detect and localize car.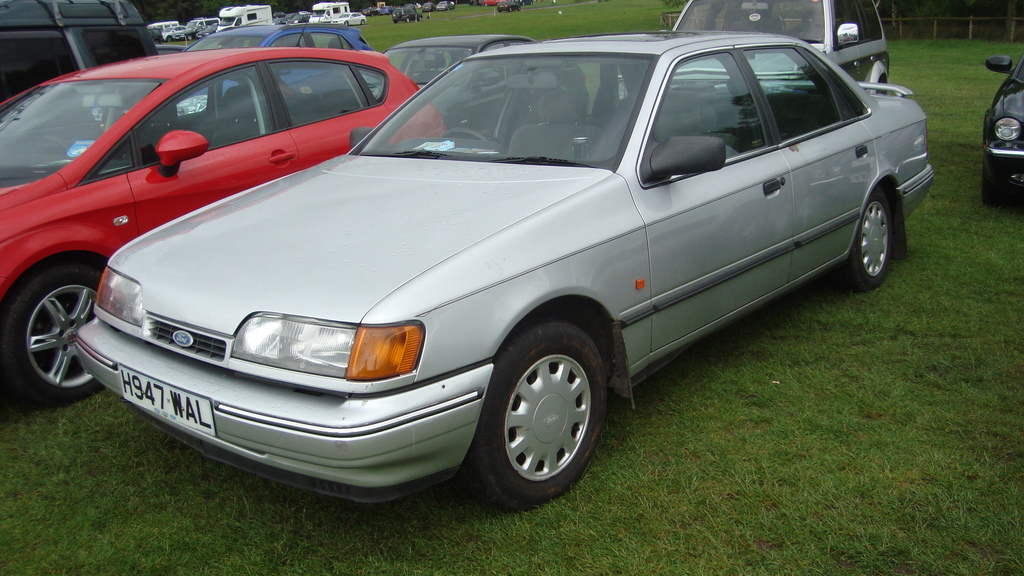
Localized at [979,44,1023,203].
